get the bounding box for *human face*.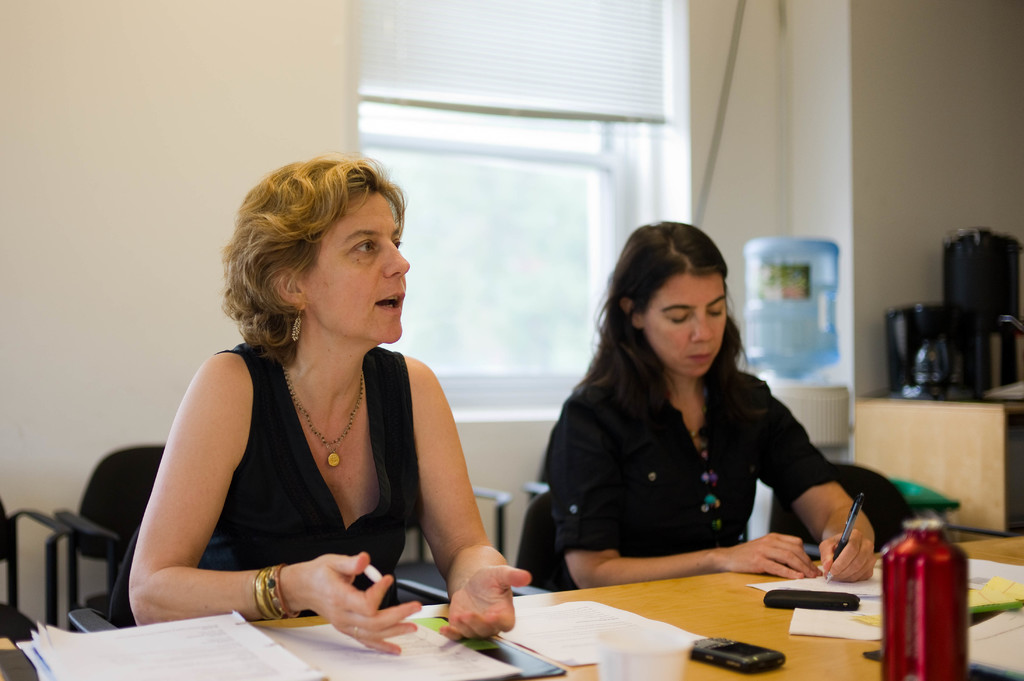
left=309, top=193, right=410, bottom=342.
